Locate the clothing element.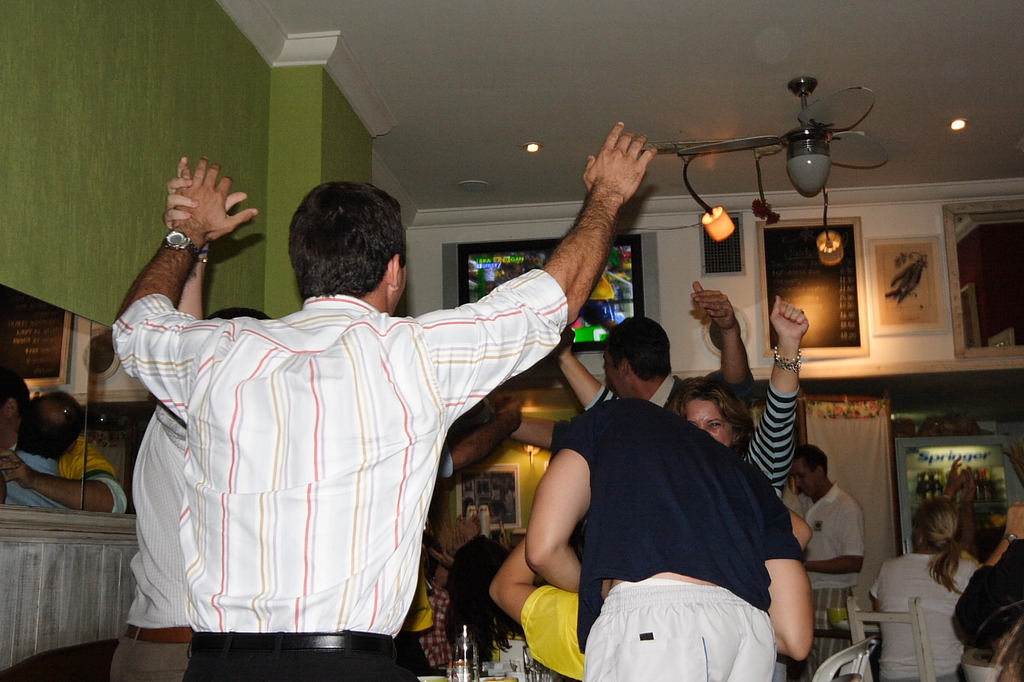
Element bbox: {"left": 869, "top": 557, "right": 978, "bottom": 681}.
